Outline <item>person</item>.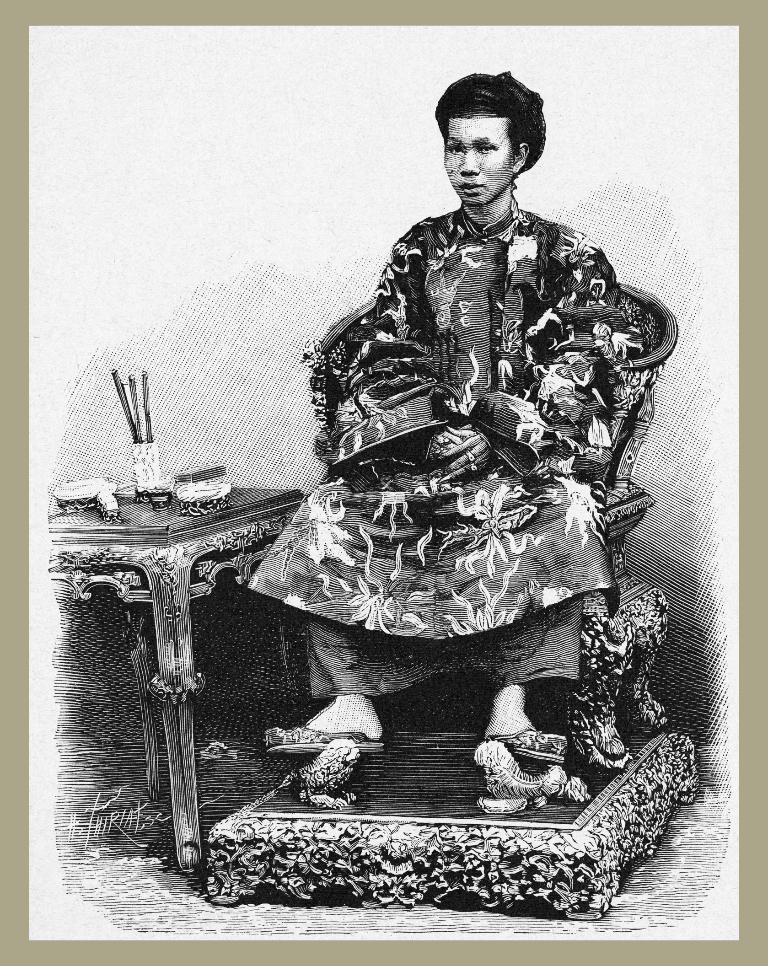
Outline: <region>229, 96, 673, 829</region>.
